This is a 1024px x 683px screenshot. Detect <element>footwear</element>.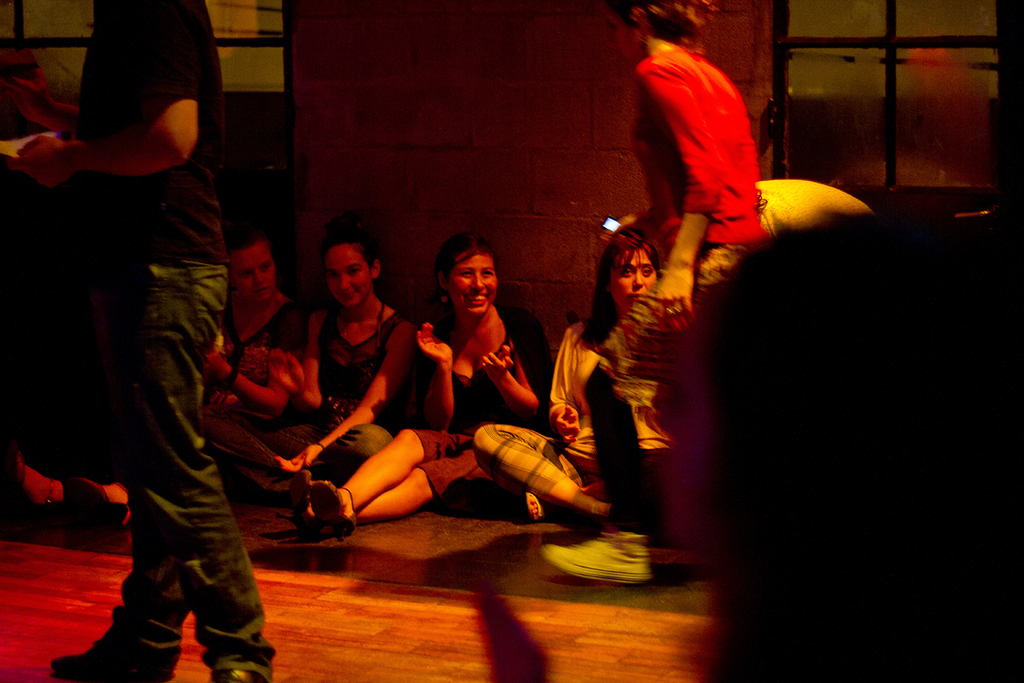
51 644 170 682.
